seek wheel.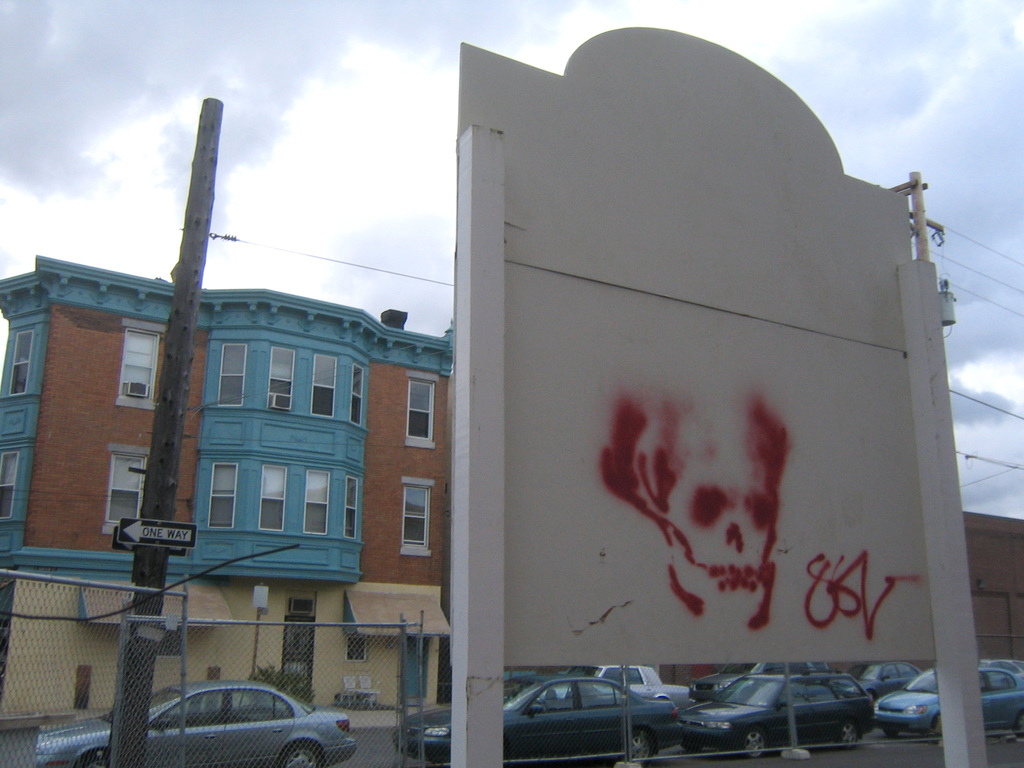
{"x1": 742, "y1": 730, "x2": 763, "y2": 762}.
